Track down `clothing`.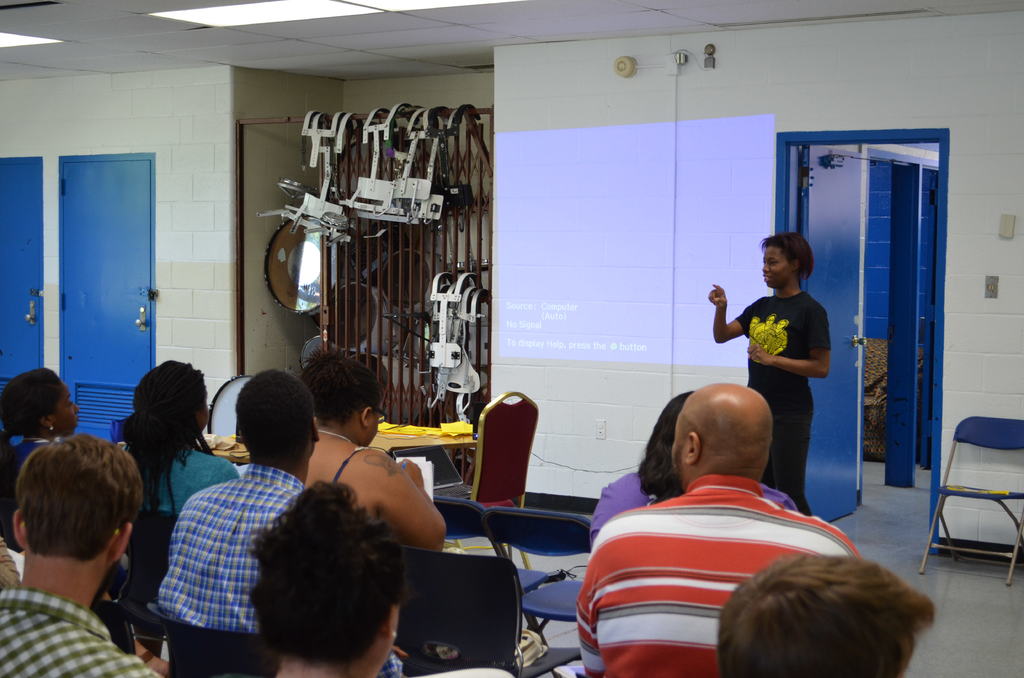
Tracked to 0, 533, 22, 591.
